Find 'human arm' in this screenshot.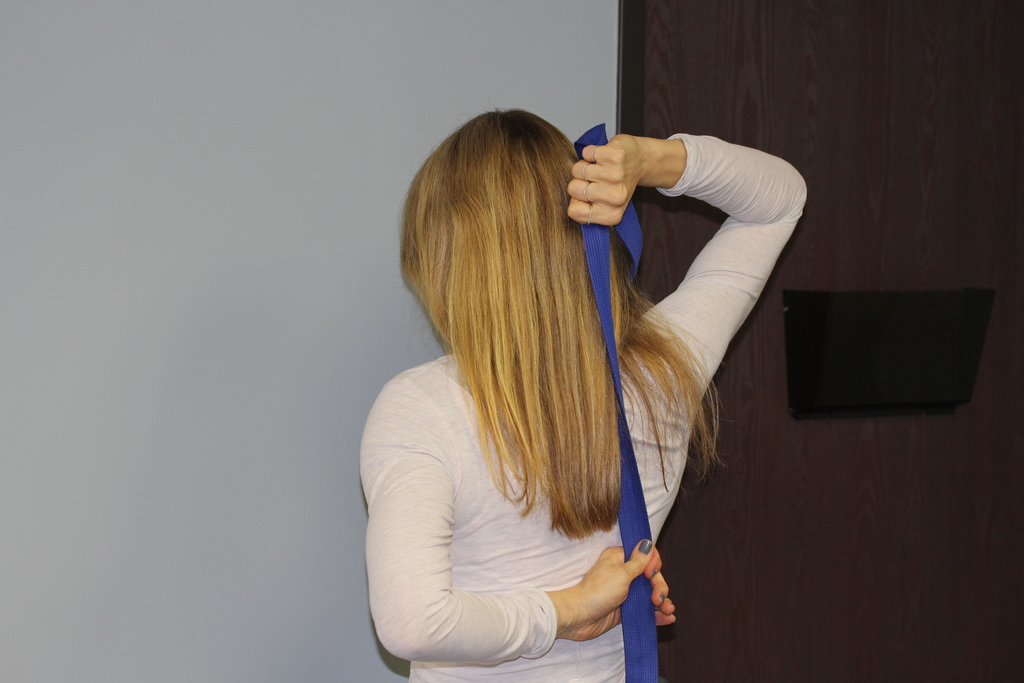
The bounding box for 'human arm' is <region>589, 112, 819, 475</region>.
